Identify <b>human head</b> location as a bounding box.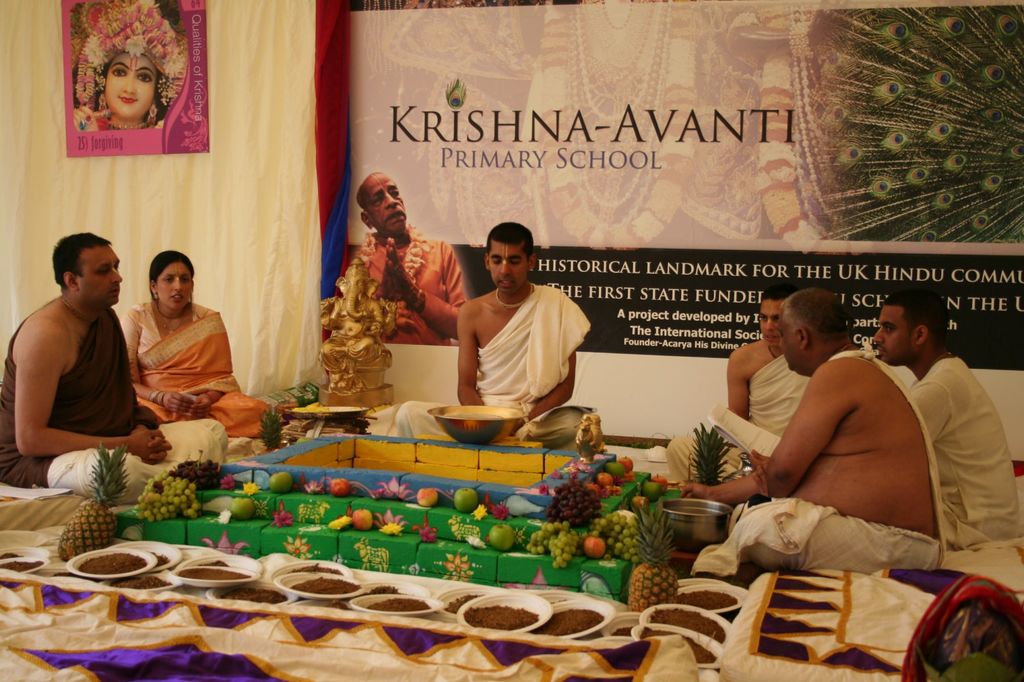
355 171 408 236.
